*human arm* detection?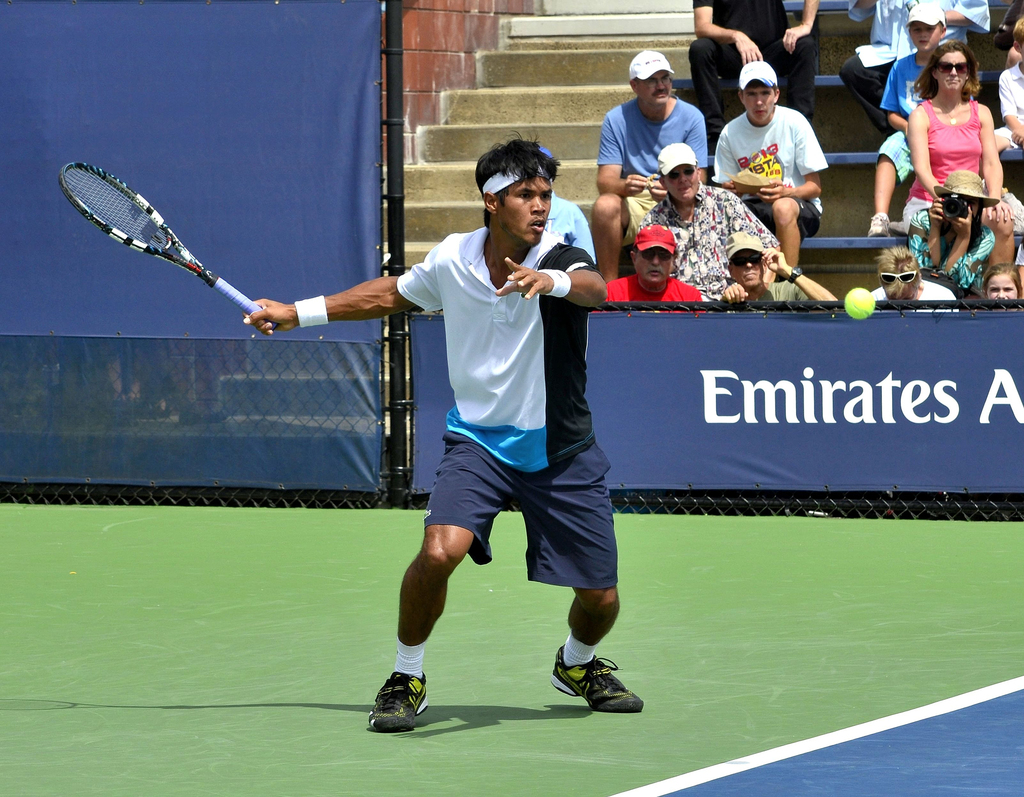
Rect(911, 107, 941, 191)
